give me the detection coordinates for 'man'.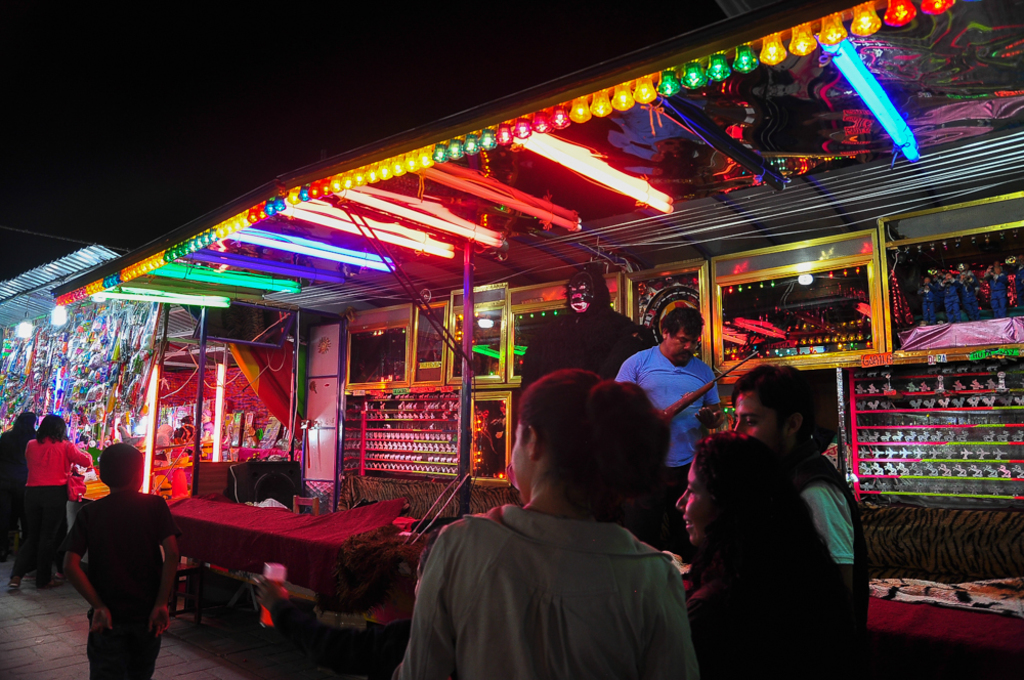
(x1=618, y1=309, x2=721, y2=561).
